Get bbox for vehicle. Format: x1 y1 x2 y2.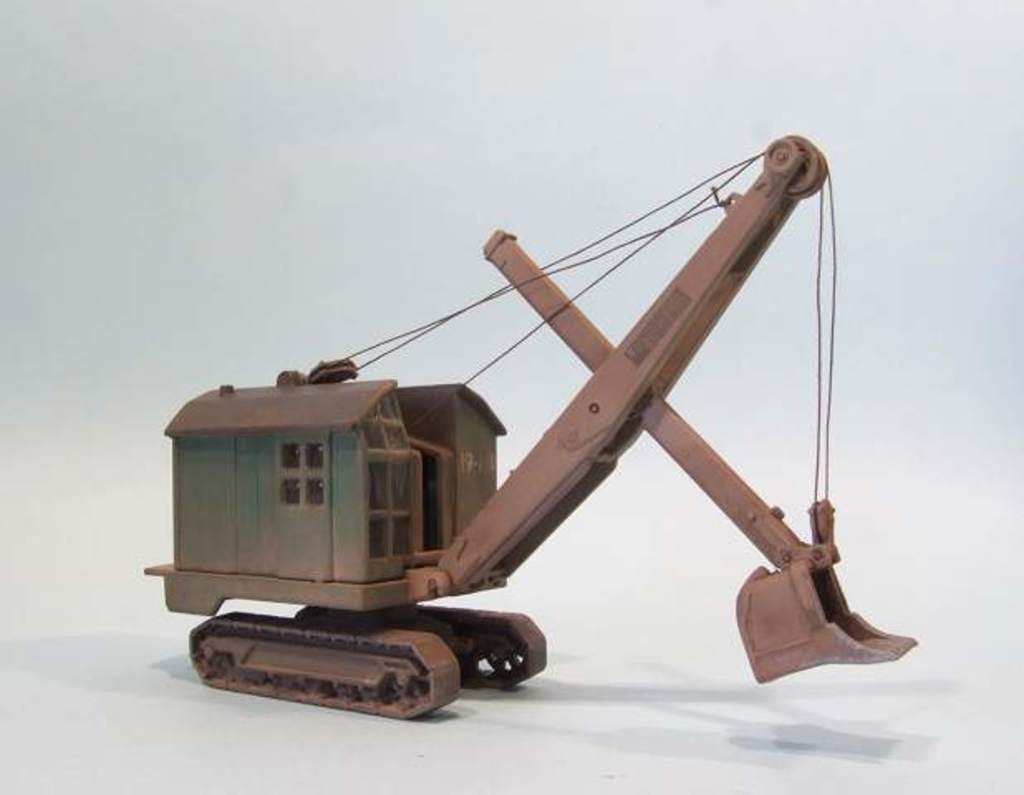
139 134 920 717.
